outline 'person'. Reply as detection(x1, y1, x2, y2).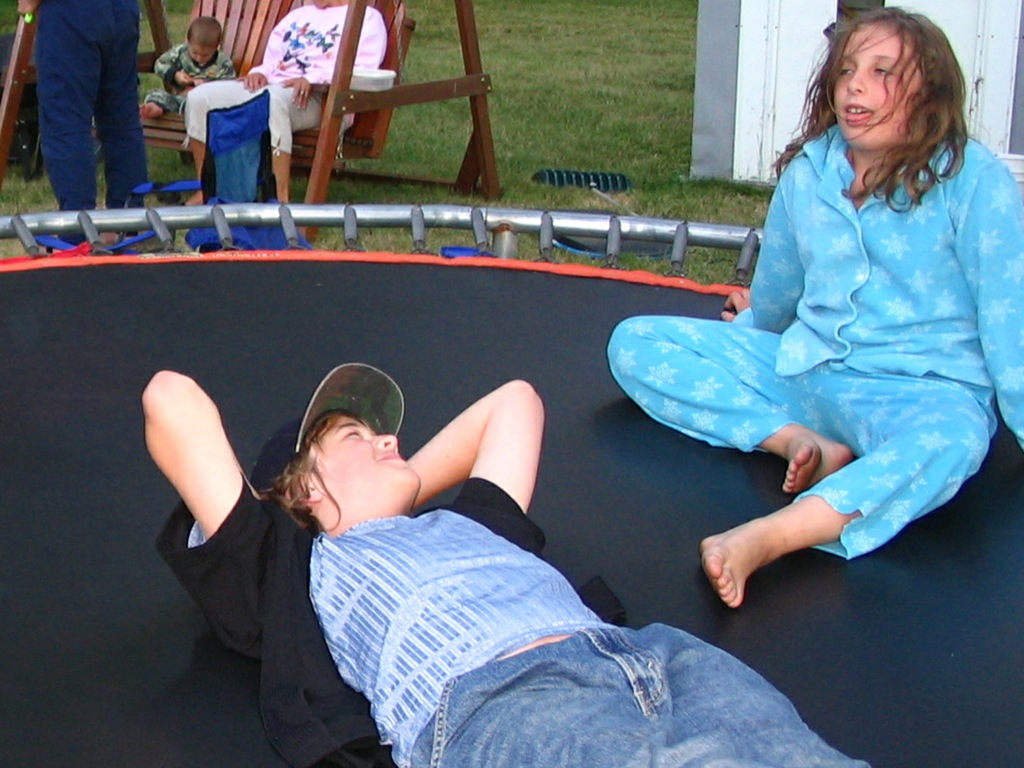
detection(144, 370, 870, 767).
